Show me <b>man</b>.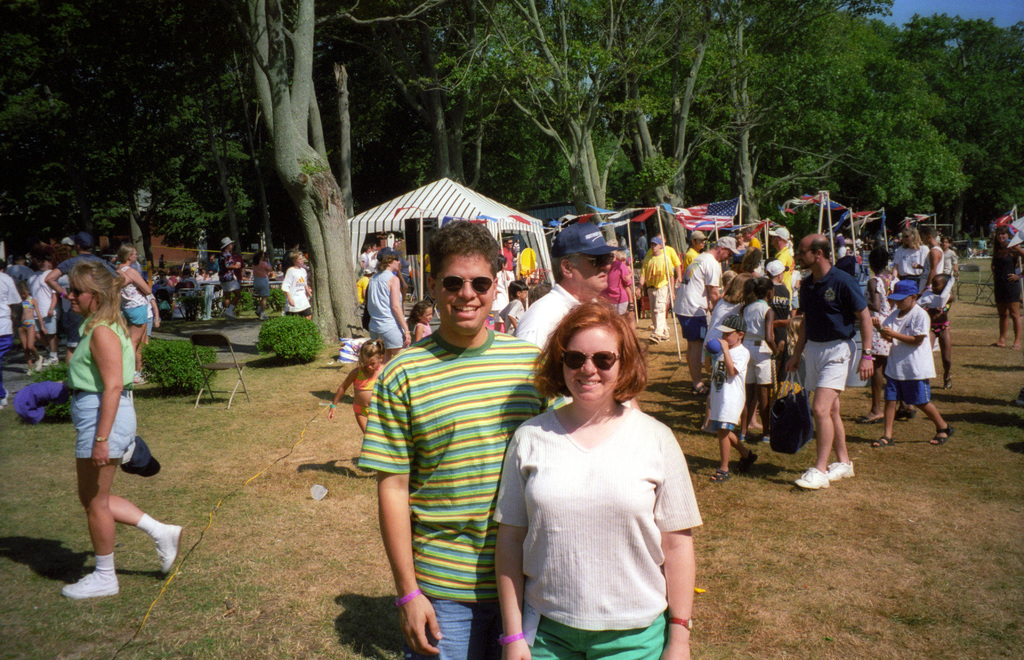
<b>man</b> is here: 675 227 708 292.
